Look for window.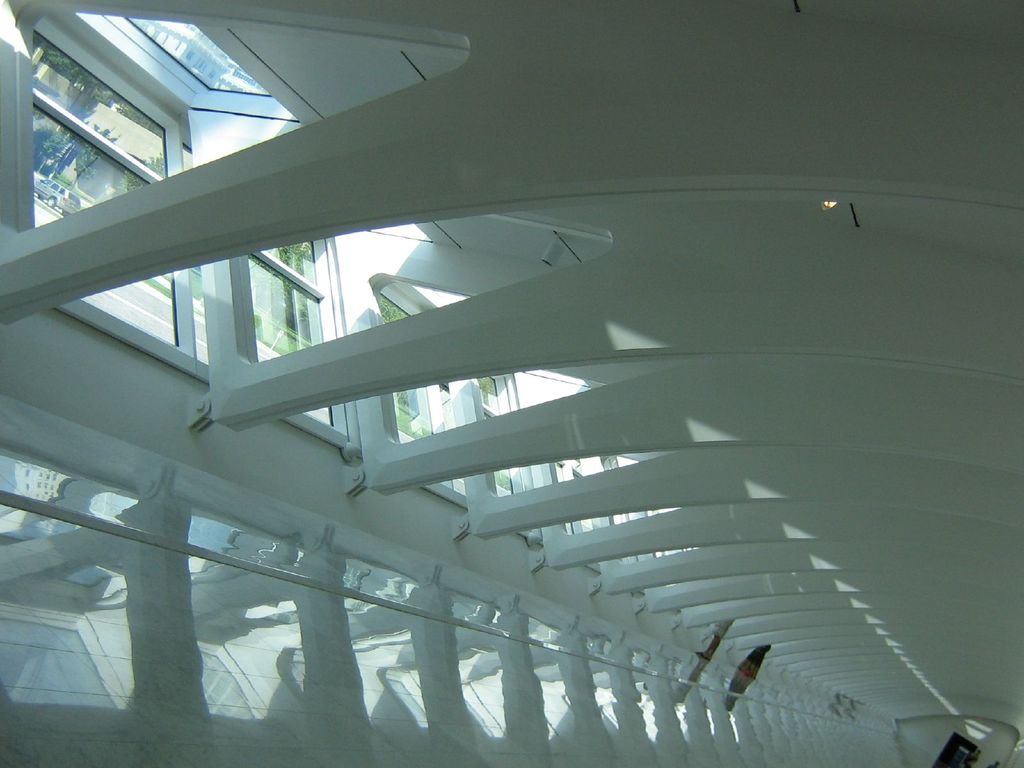
Found: x1=472, y1=373, x2=518, y2=495.
